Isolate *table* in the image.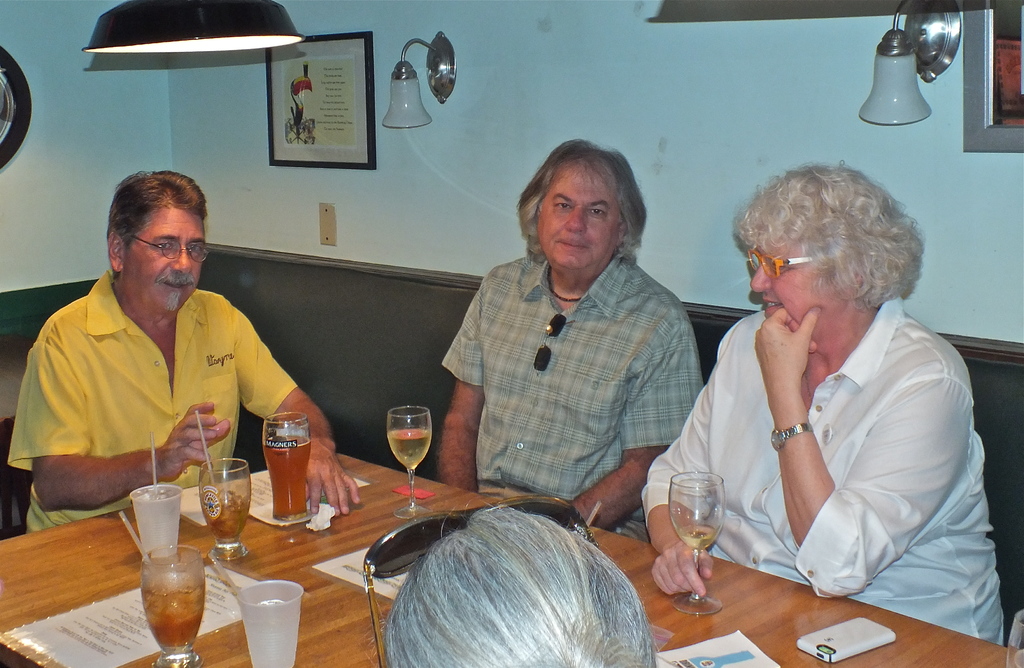
Isolated region: 0,452,1023,667.
